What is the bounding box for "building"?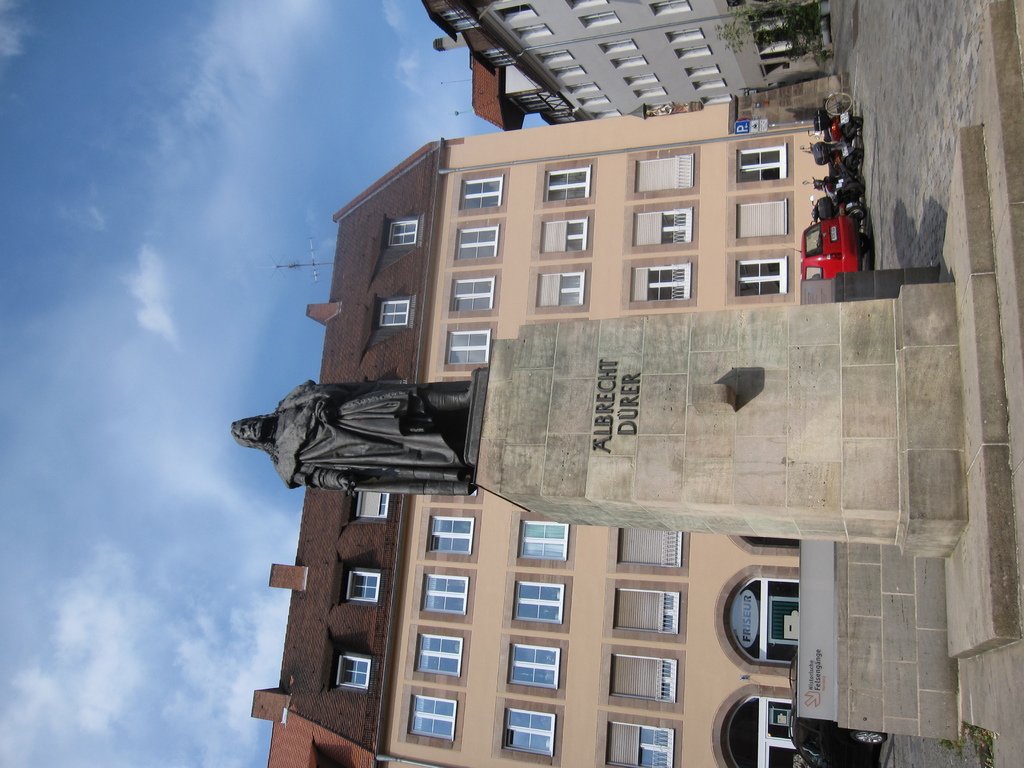
x1=435, y1=0, x2=834, y2=132.
